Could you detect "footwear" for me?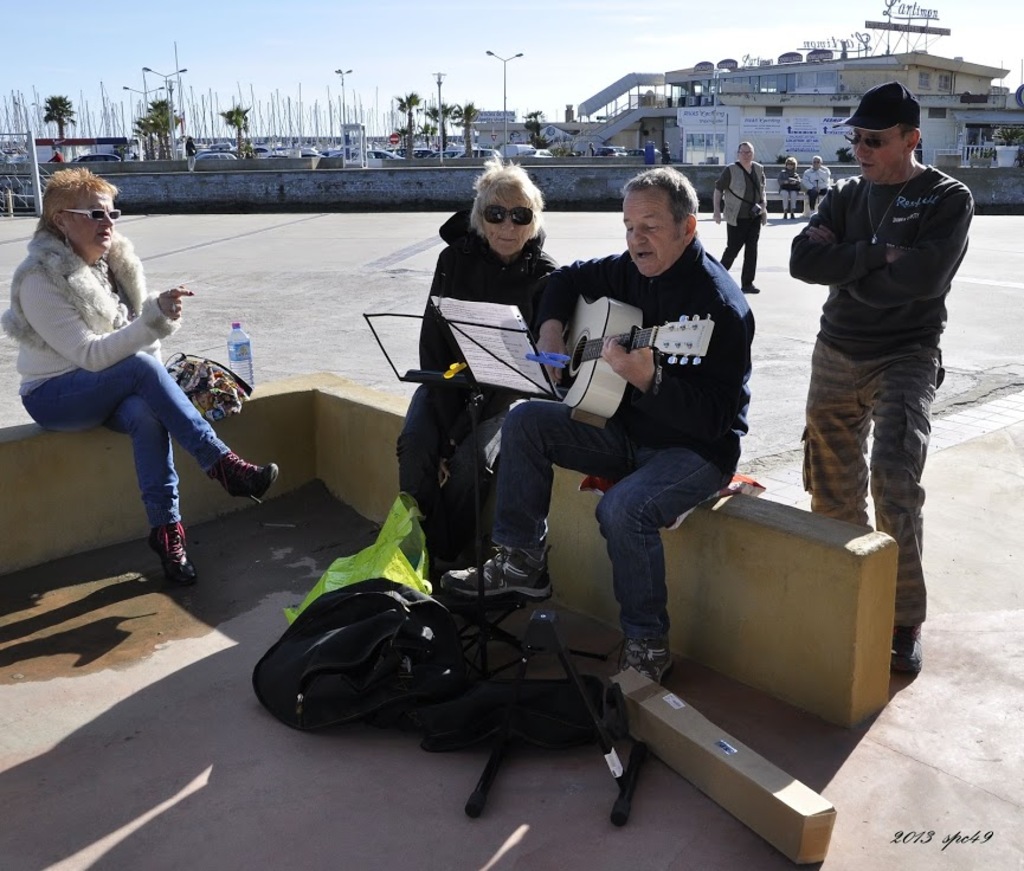
Detection result: bbox=[153, 525, 199, 591].
